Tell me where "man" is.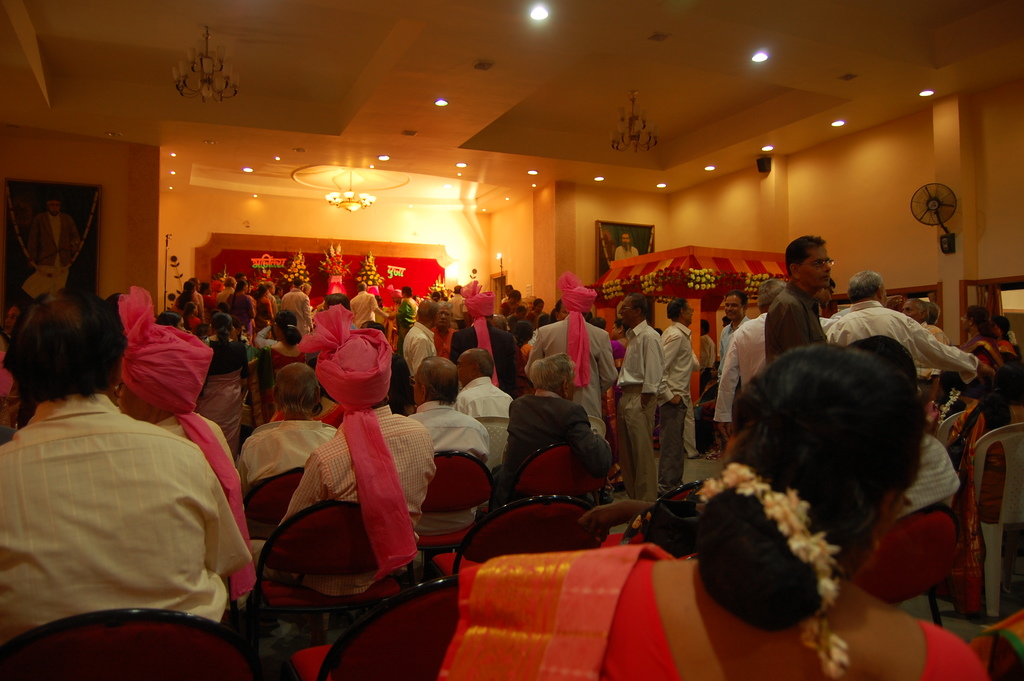
"man" is at Rect(264, 281, 277, 314).
